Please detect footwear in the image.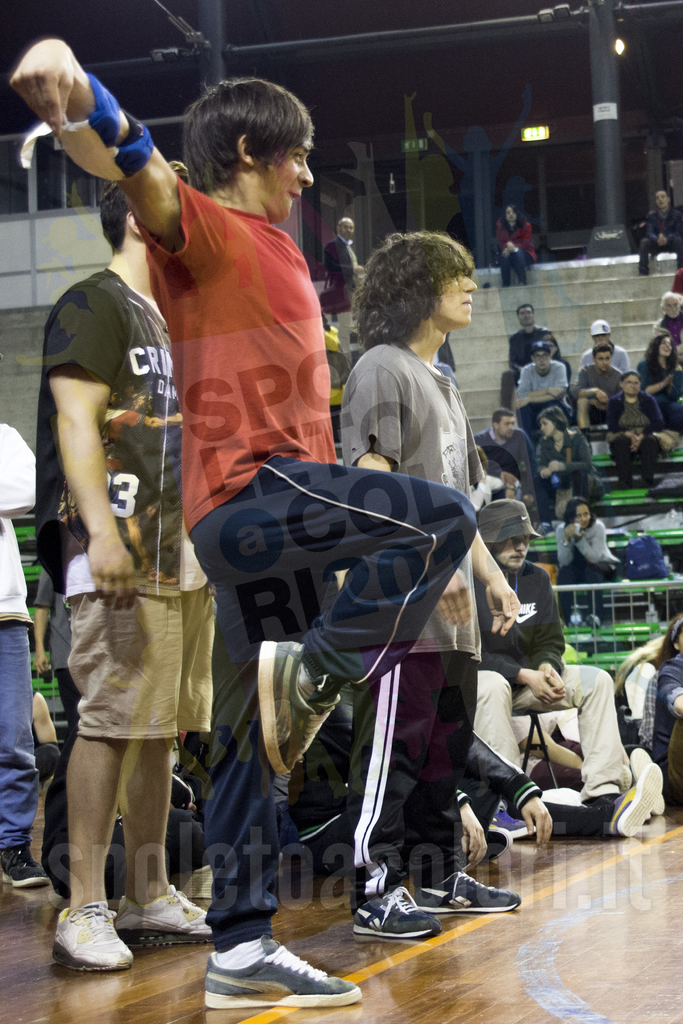
left=47, top=911, right=129, bottom=983.
